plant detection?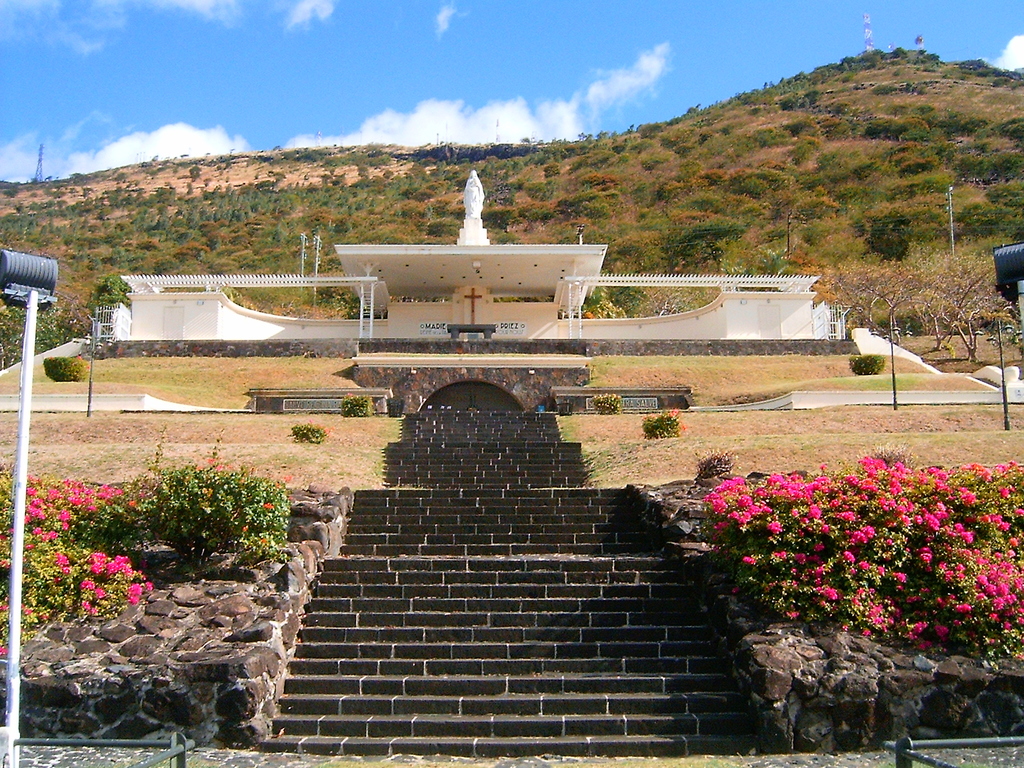
(0,531,163,639)
